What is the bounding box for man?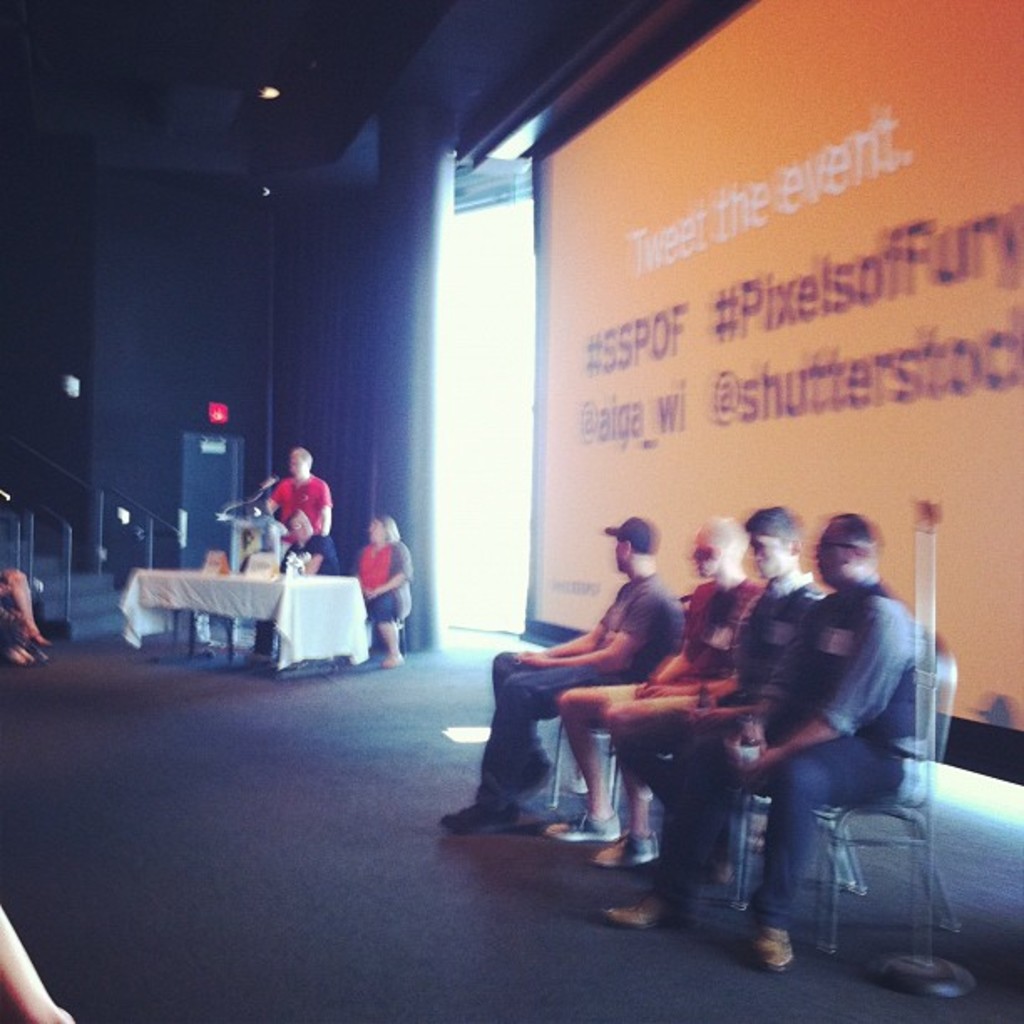
{"left": 263, "top": 443, "right": 335, "bottom": 552}.
